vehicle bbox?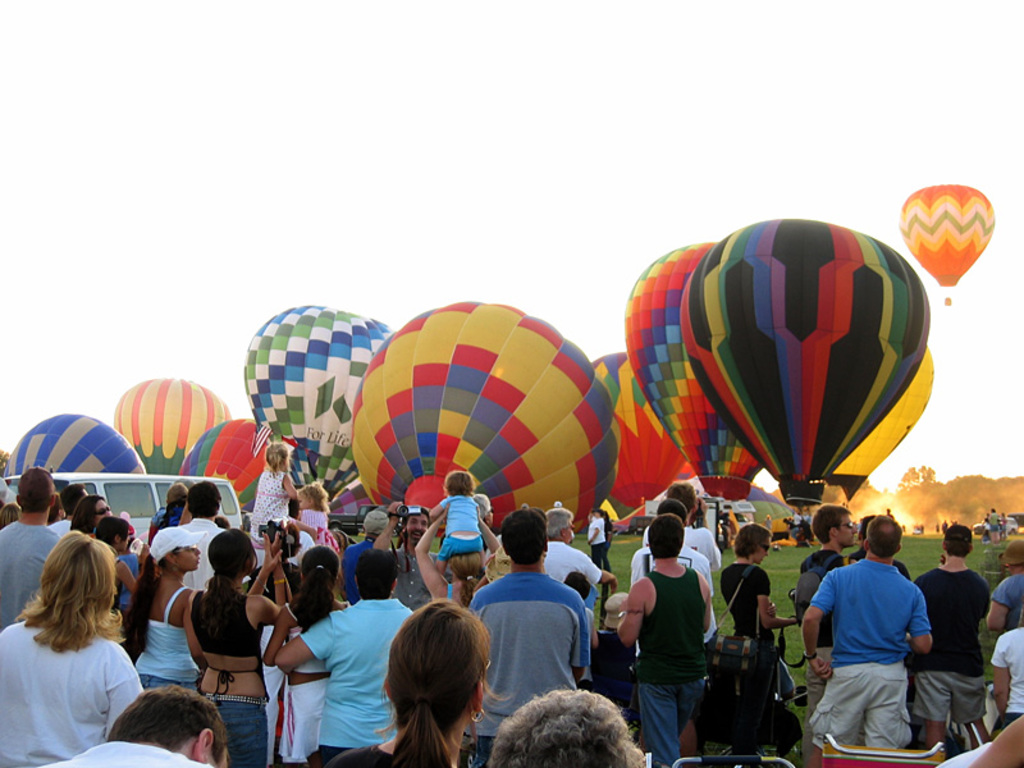
(x1=8, y1=471, x2=242, y2=553)
